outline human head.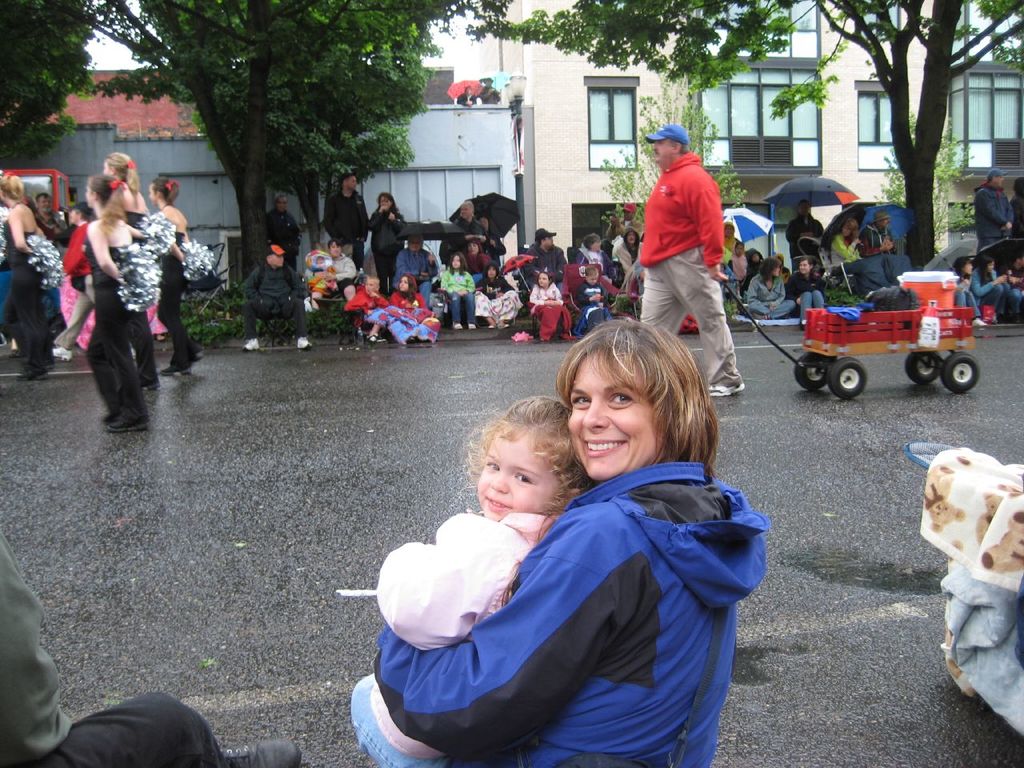
Outline: {"left": 68, "top": 206, "right": 88, "bottom": 222}.
